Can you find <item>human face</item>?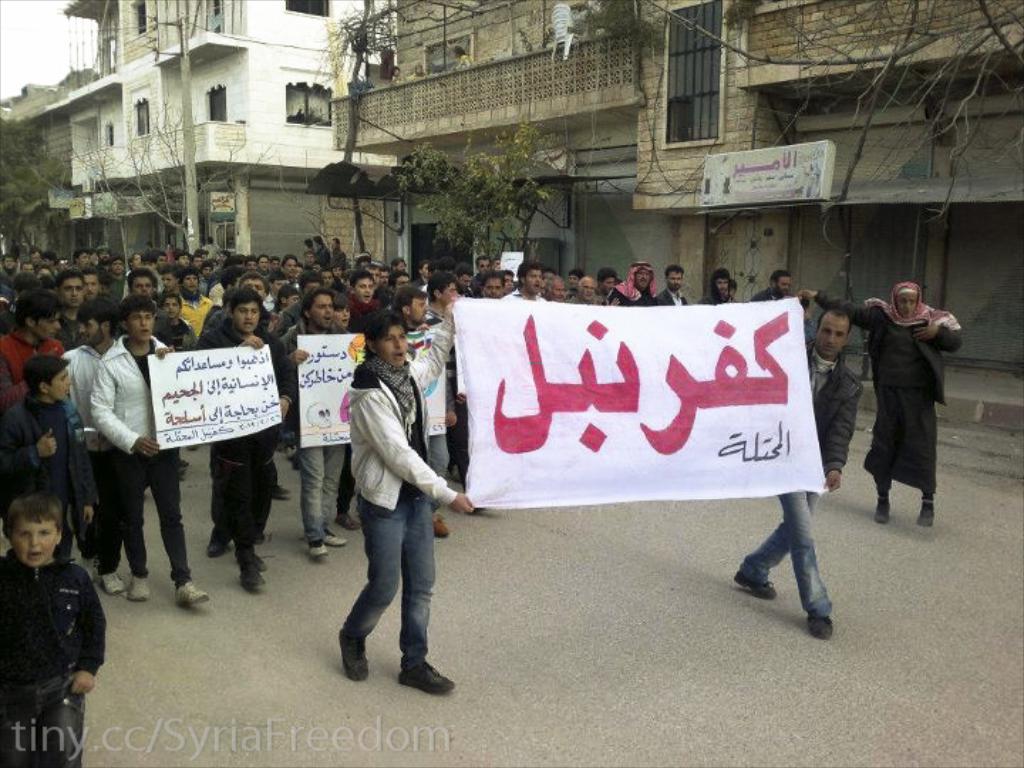
Yes, bounding box: bbox=(300, 292, 327, 329).
